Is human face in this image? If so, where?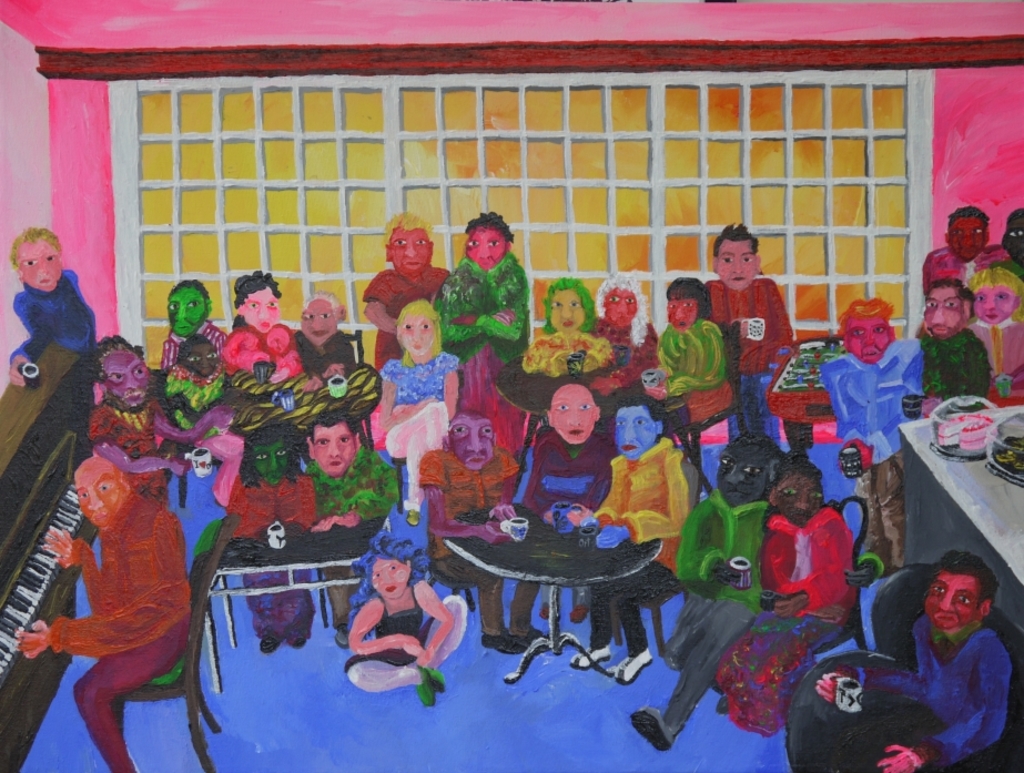
Yes, at 303/296/338/346.
